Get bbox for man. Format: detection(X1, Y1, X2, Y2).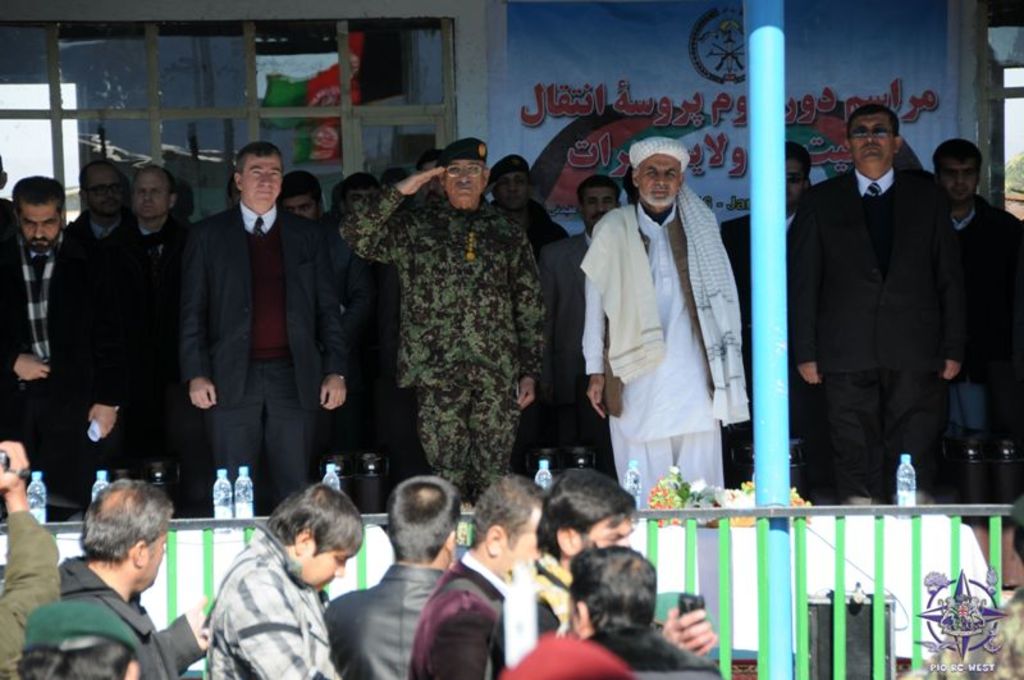
detection(483, 464, 721, 679).
